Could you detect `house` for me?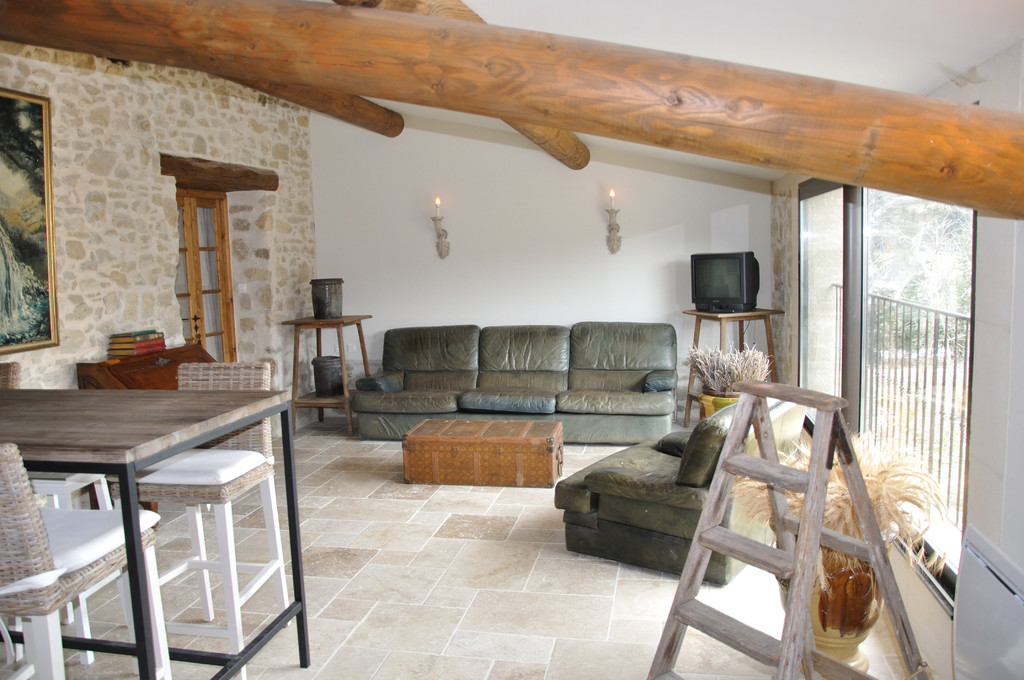
Detection result: left=0, top=0, right=1023, bottom=679.
